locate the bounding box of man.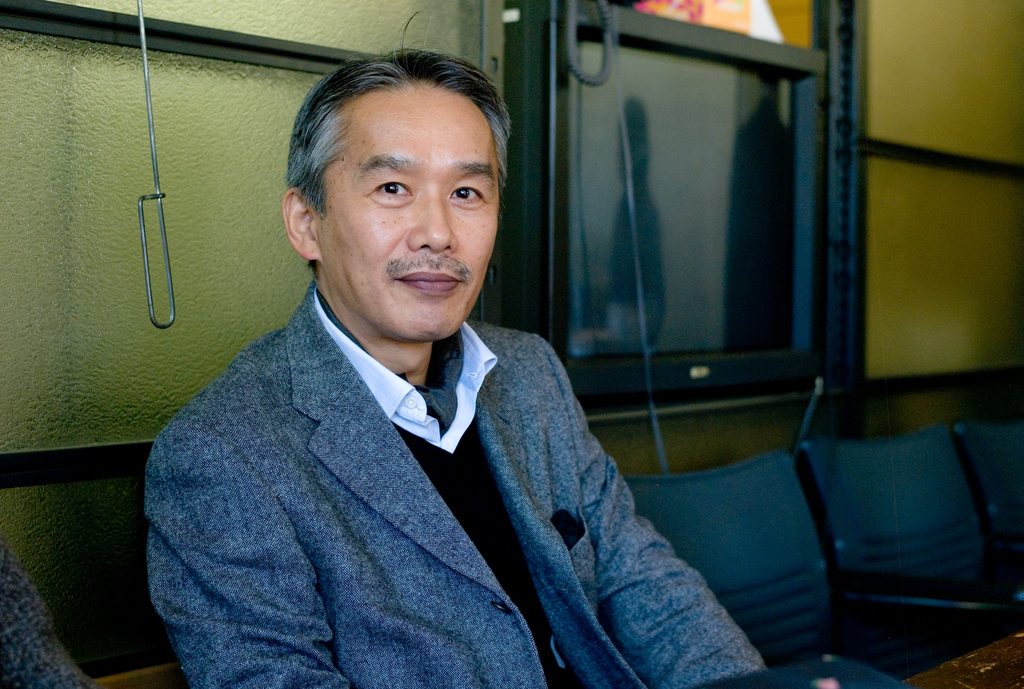
Bounding box: [left=102, top=45, right=716, bottom=661].
